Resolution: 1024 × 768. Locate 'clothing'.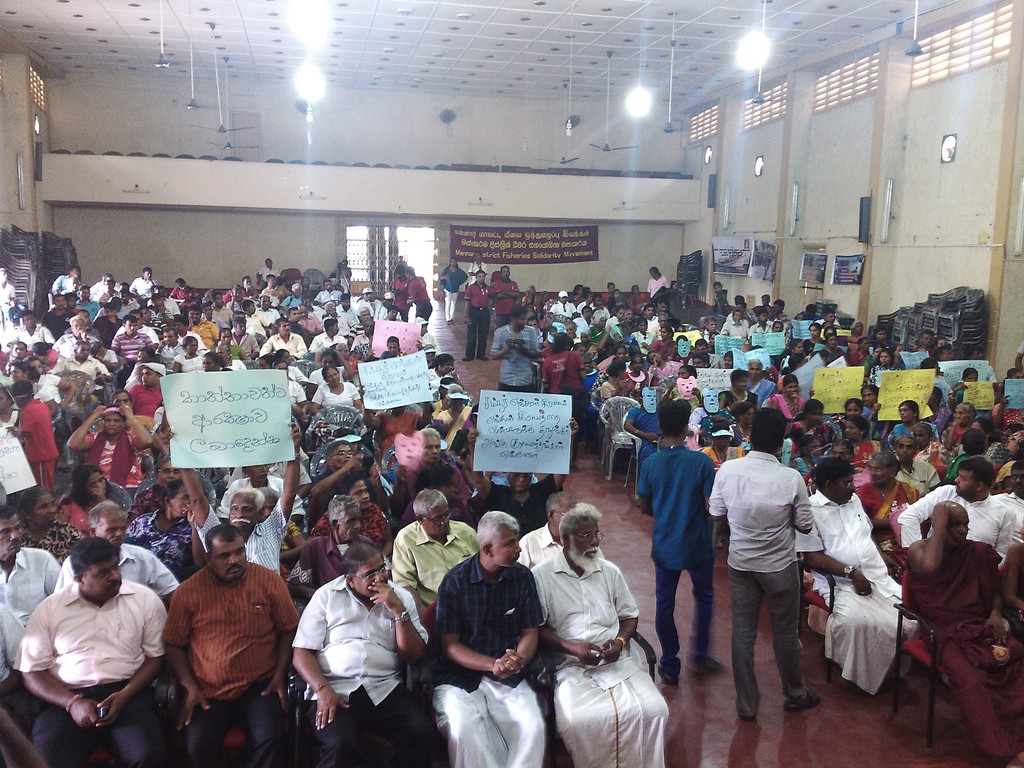
box=[427, 556, 538, 683].
